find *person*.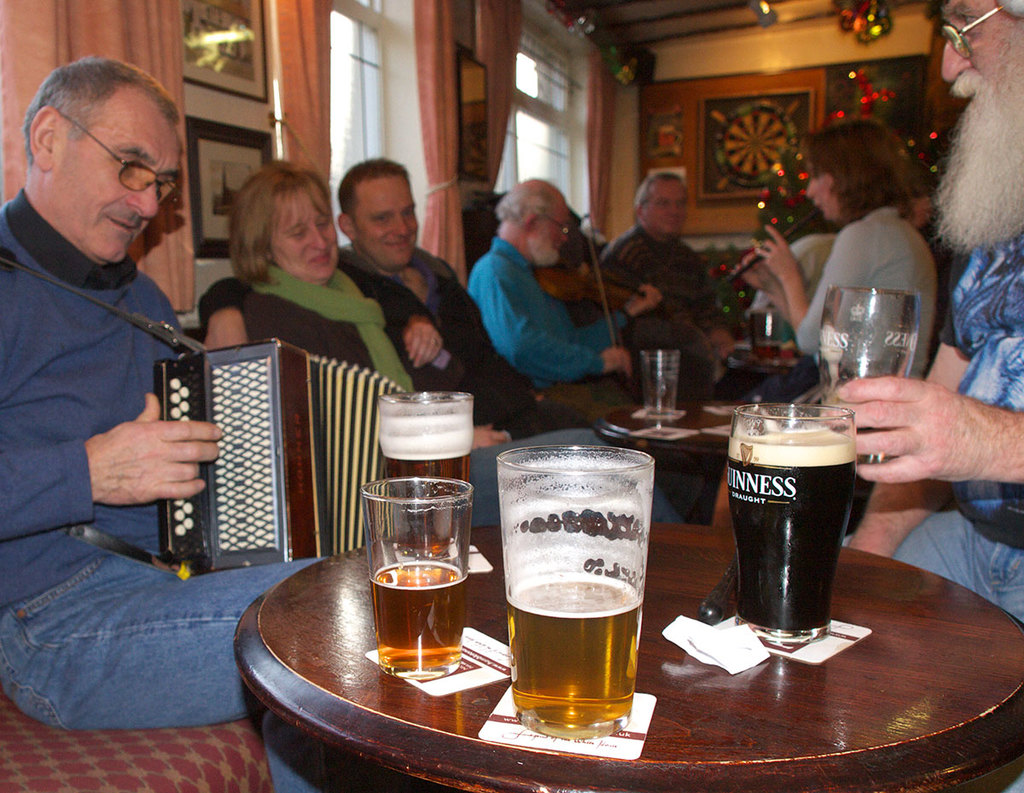
bbox(0, 57, 325, 792).
